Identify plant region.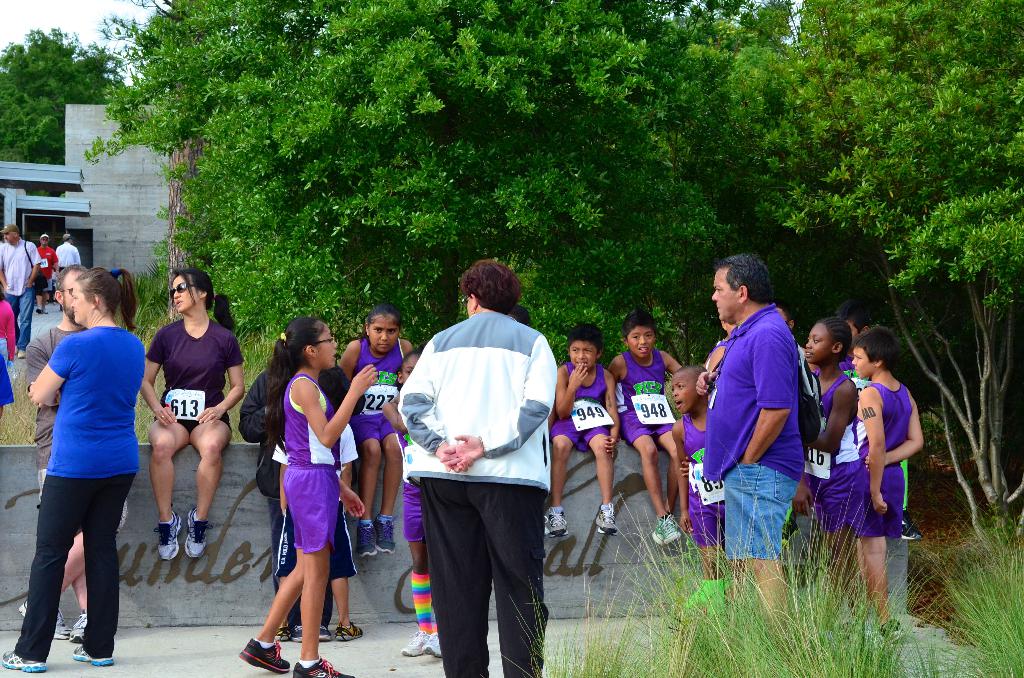
Region: {"left": 900, "top": 504, "right": 1023, "bottom": 677}.
